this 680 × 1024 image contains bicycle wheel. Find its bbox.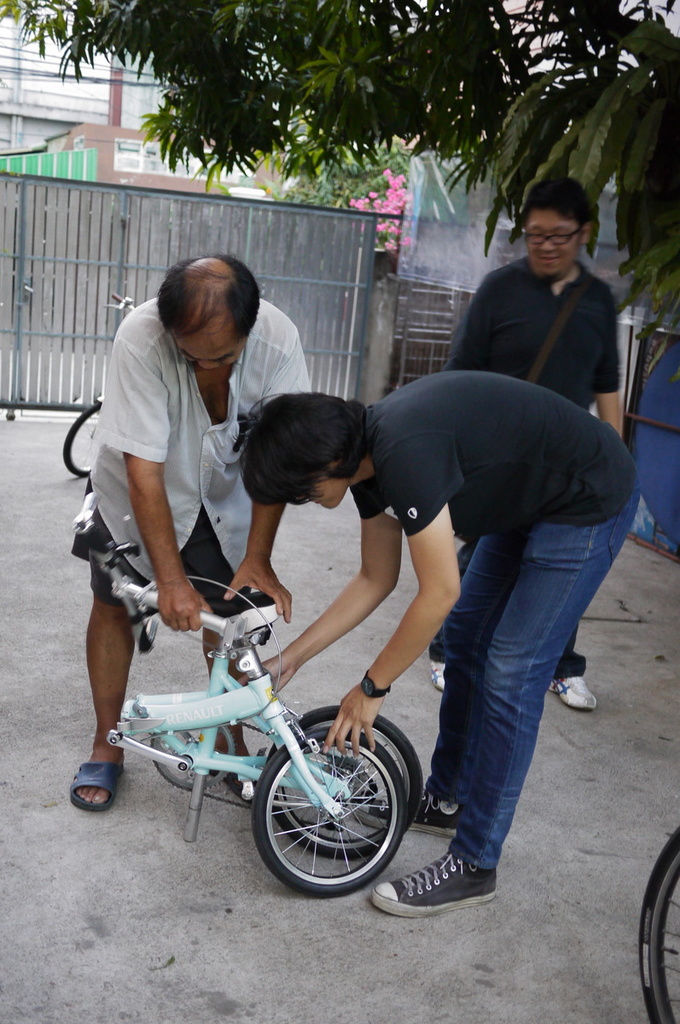
locate(630, 815, 679, 1023).
